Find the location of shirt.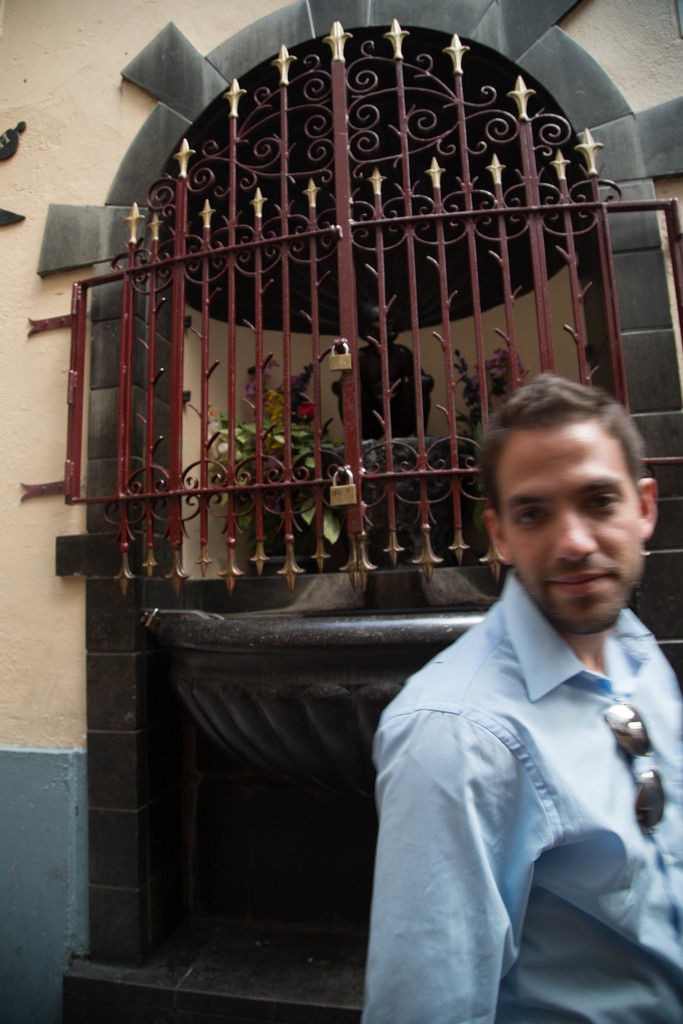
Location: Rect(374, 568, 682, 1023).
